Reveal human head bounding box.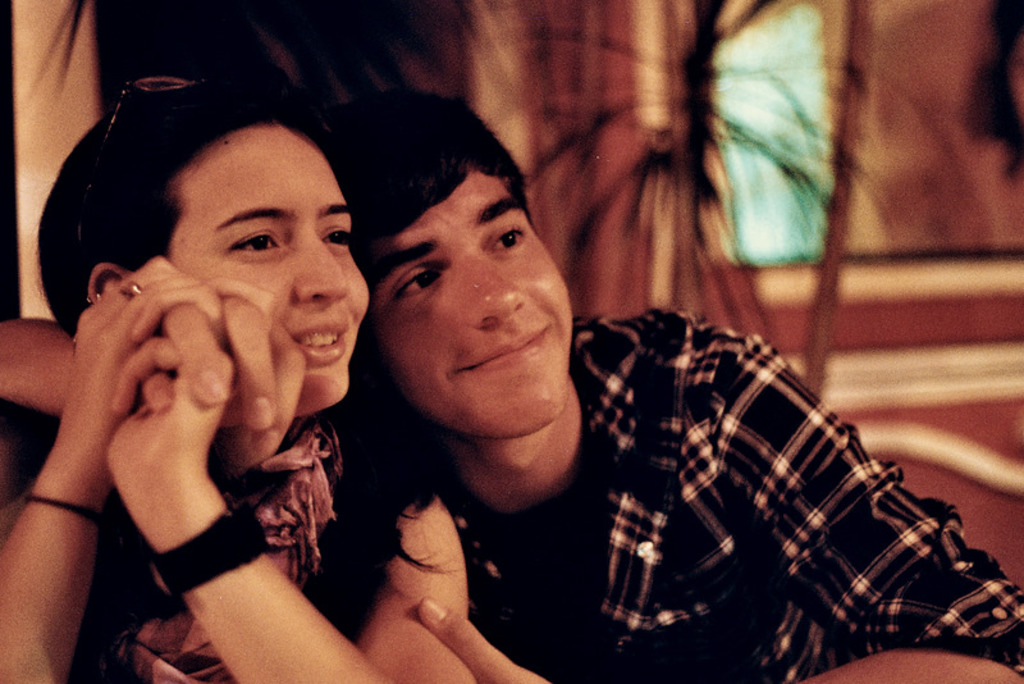
Revealed: rect(319, 90, 575, 443).
